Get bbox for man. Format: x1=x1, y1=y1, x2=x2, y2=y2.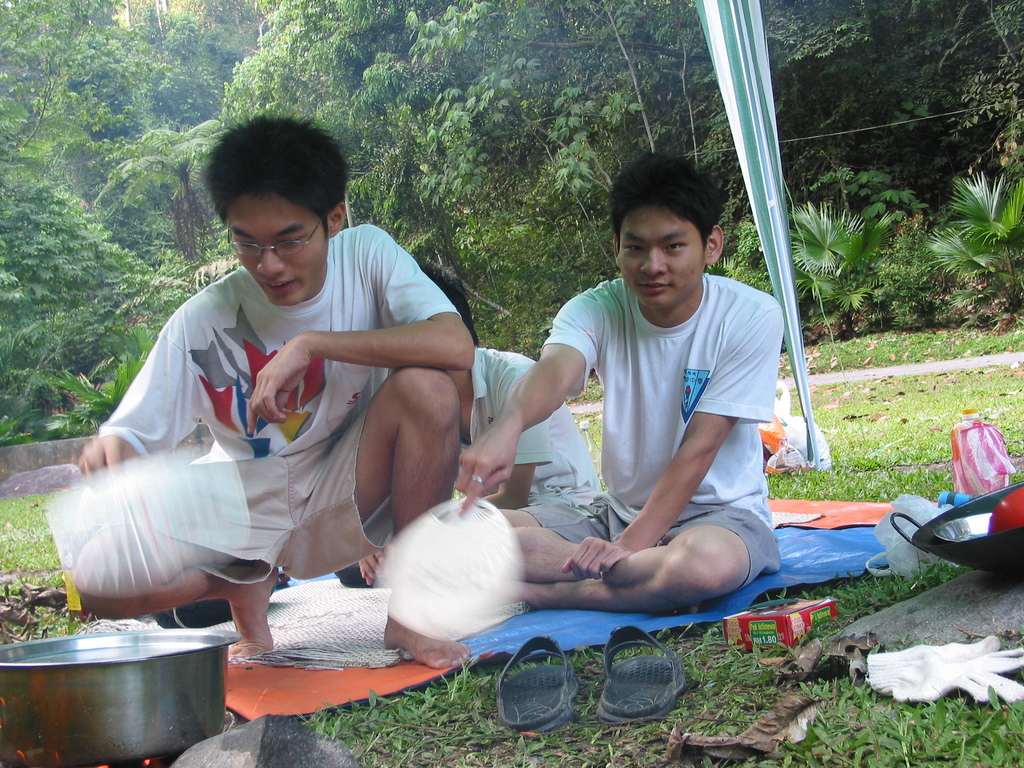
x1=451, y1=154, x2=787, y2=621.
